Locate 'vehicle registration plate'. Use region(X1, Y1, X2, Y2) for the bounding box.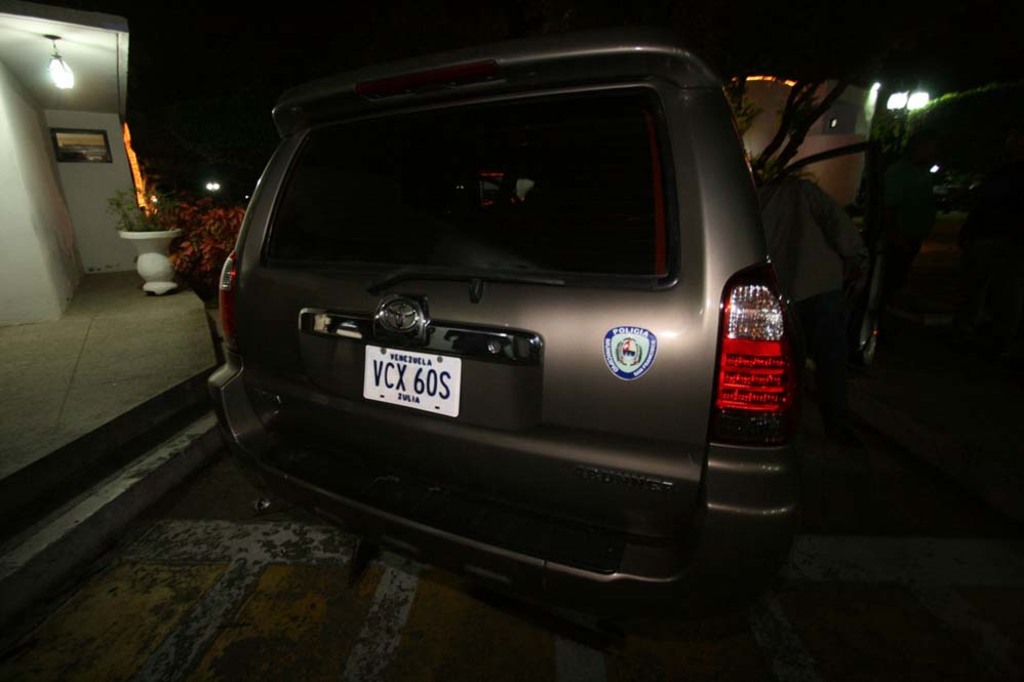
region(333, 334, 476, 430).
